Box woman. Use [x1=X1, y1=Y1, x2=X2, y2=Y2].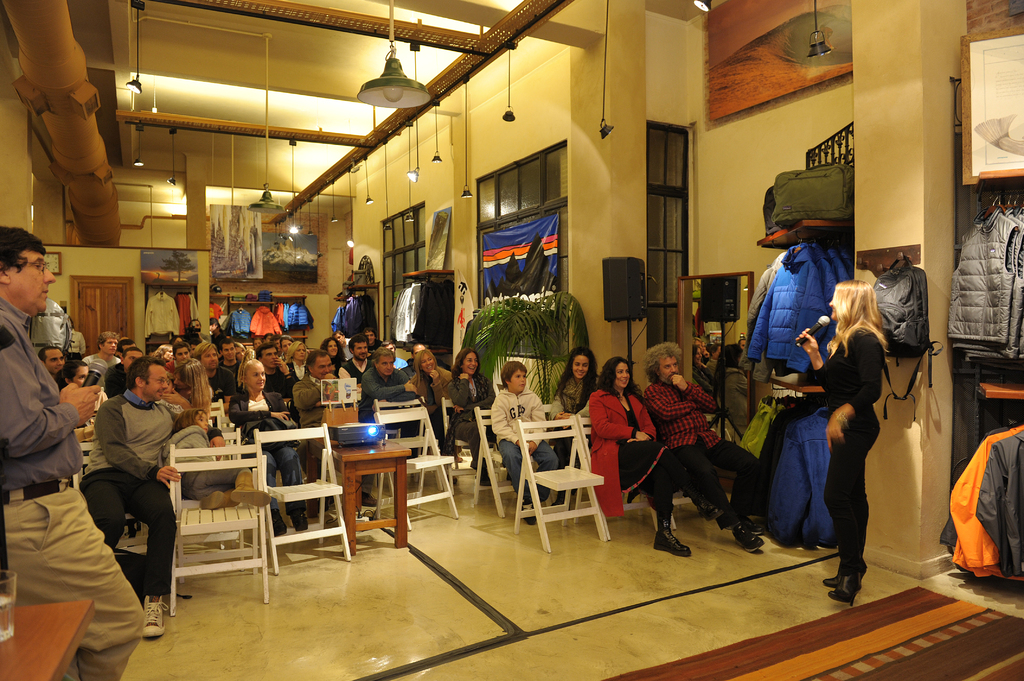
[x1=284, y1=339, x2=309, y2=389].
